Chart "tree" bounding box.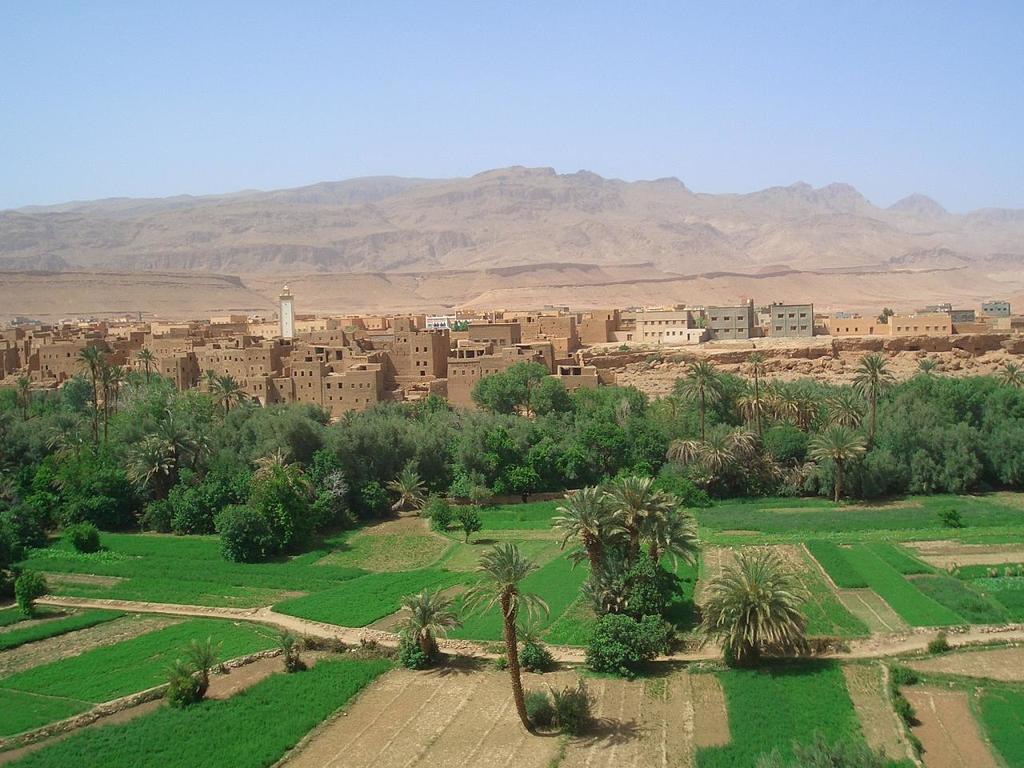
Charted: box(768, 374, 814, 434).
